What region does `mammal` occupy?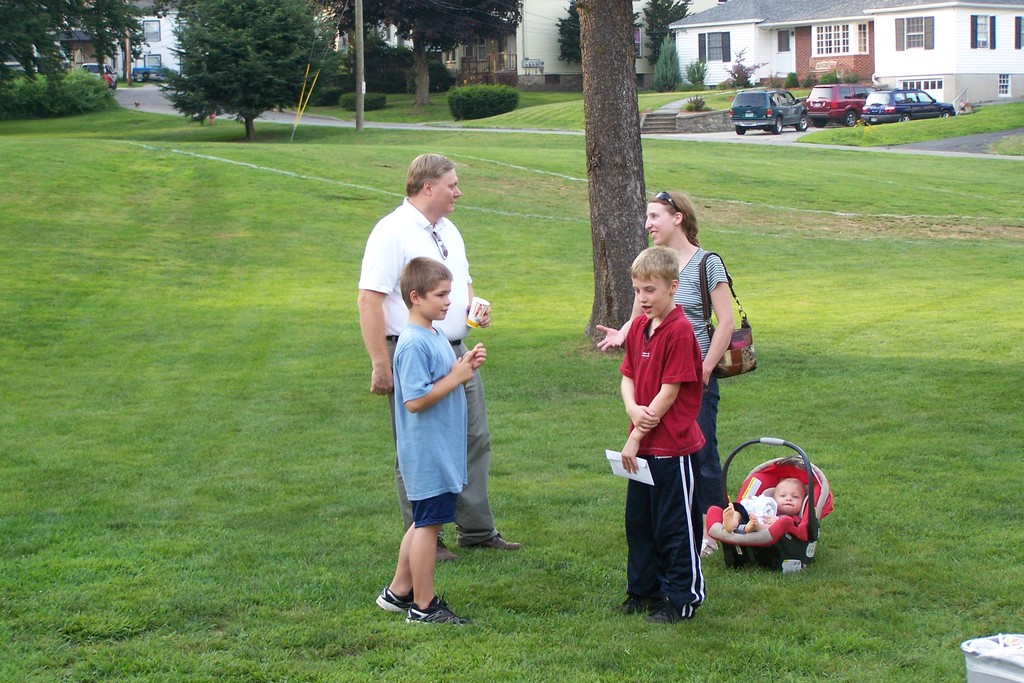
360/151/525/554.
